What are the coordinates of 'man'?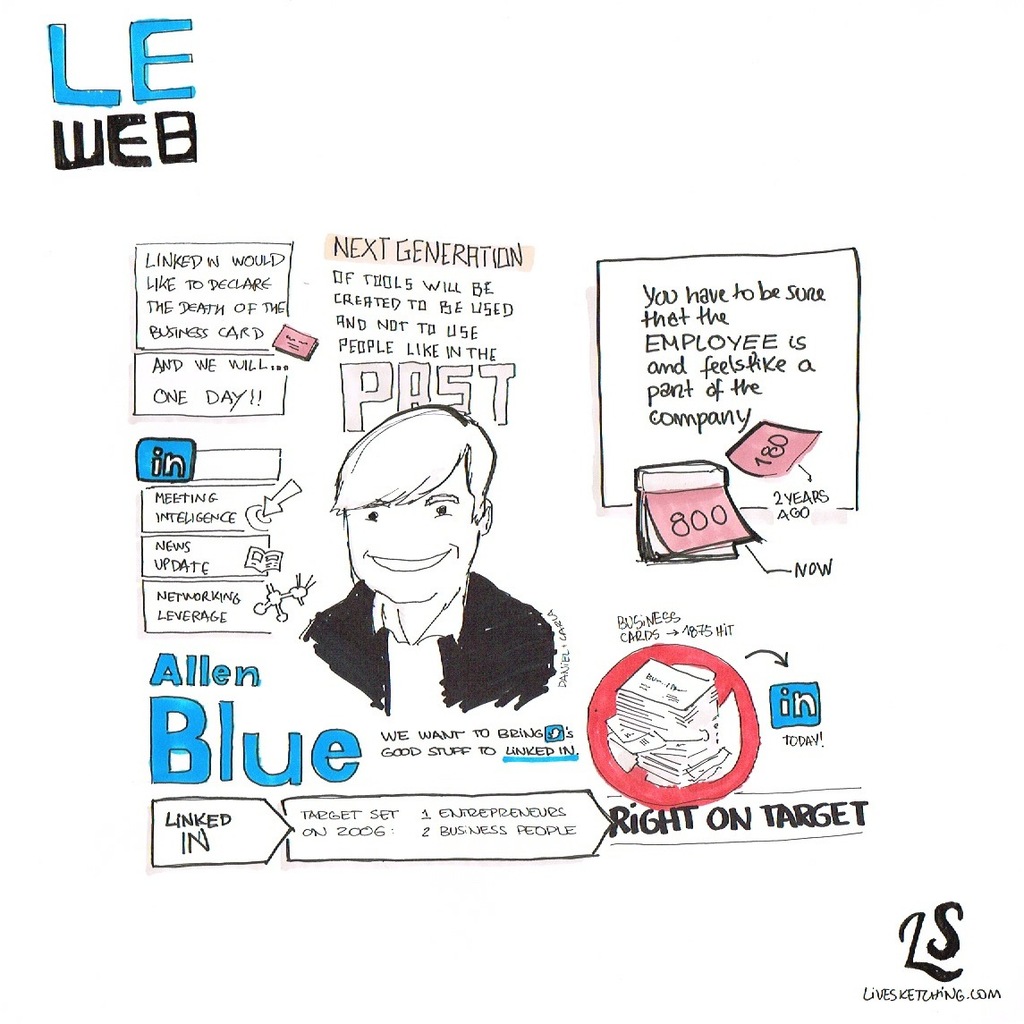
x1=253 y1=414 x2=537 y2=737.
